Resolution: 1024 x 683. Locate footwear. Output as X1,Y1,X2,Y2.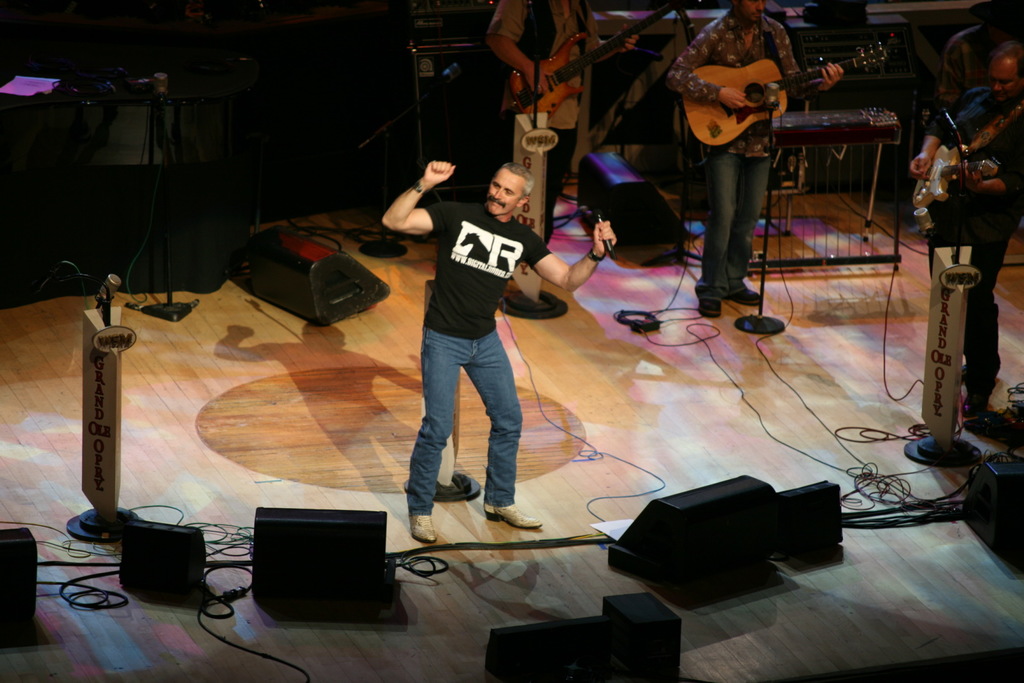
729,289,763,303.
